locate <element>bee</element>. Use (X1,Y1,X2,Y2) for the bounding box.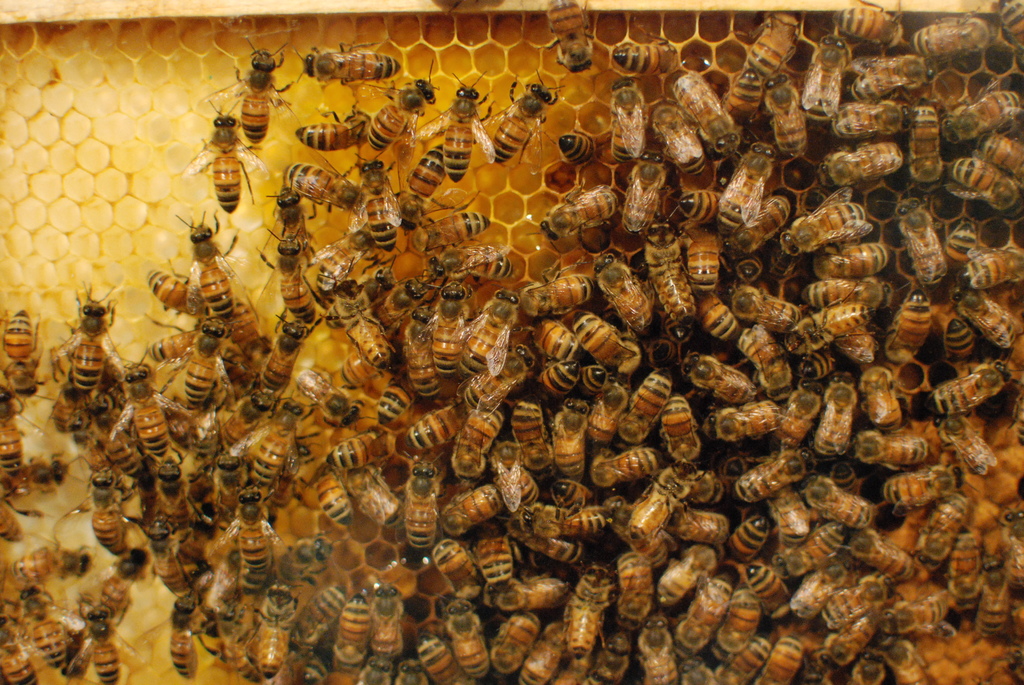
(911,197,949,277).
